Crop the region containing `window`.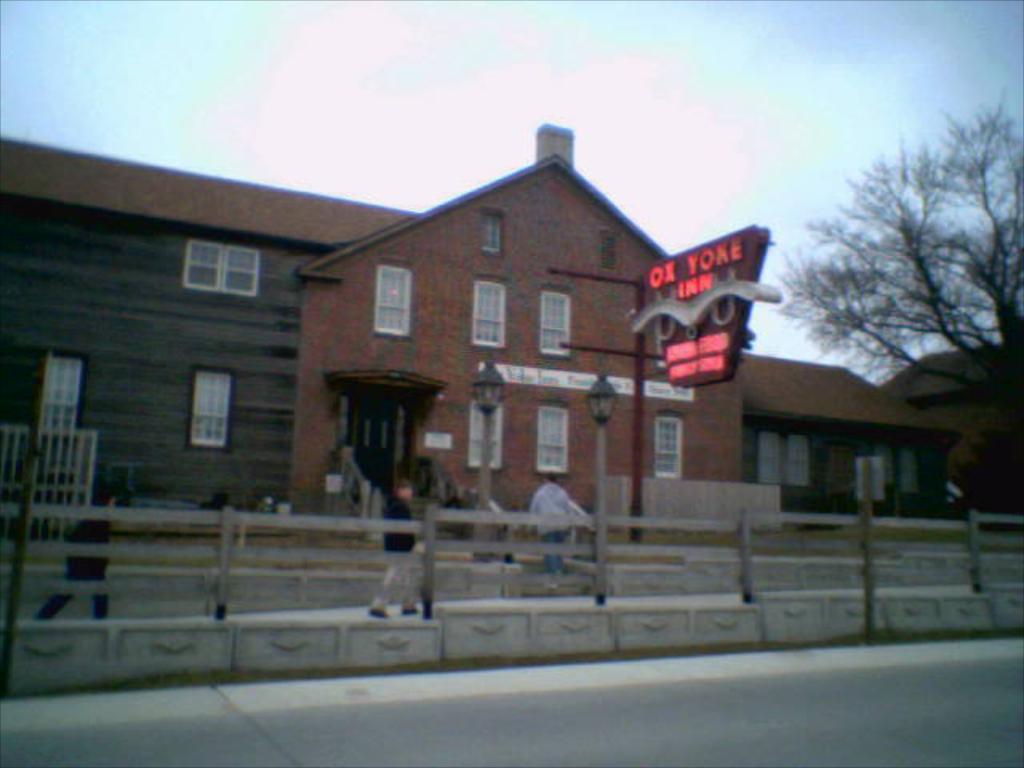
Crop region: <box>474,275,510,344</box>.
